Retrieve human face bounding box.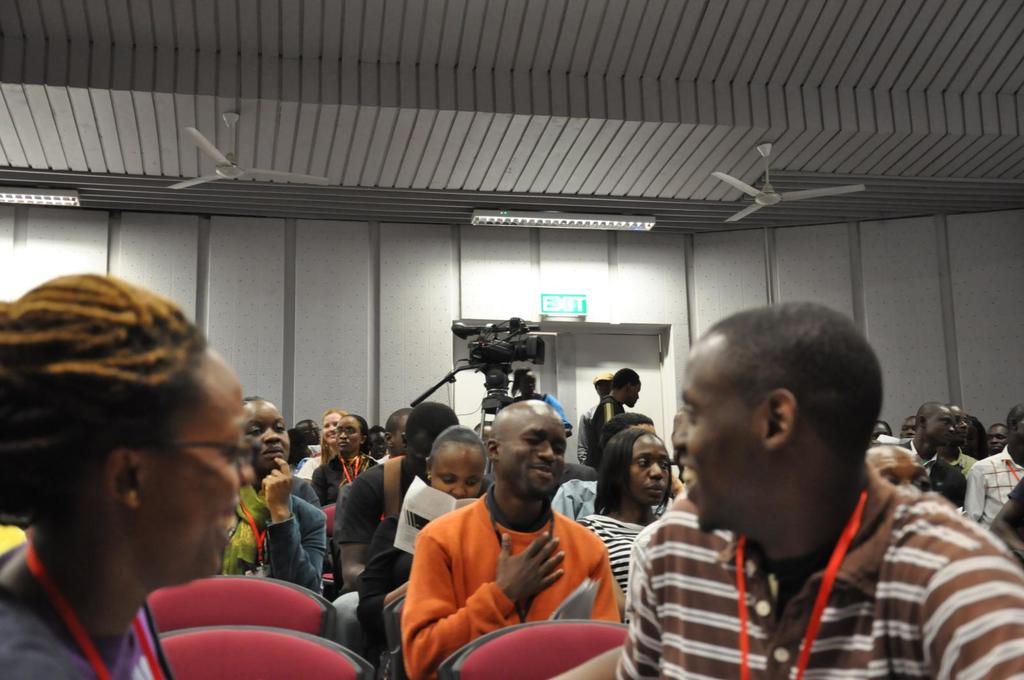
Bounding box: (x1=865, y1=450, x2=932, y2=498).
